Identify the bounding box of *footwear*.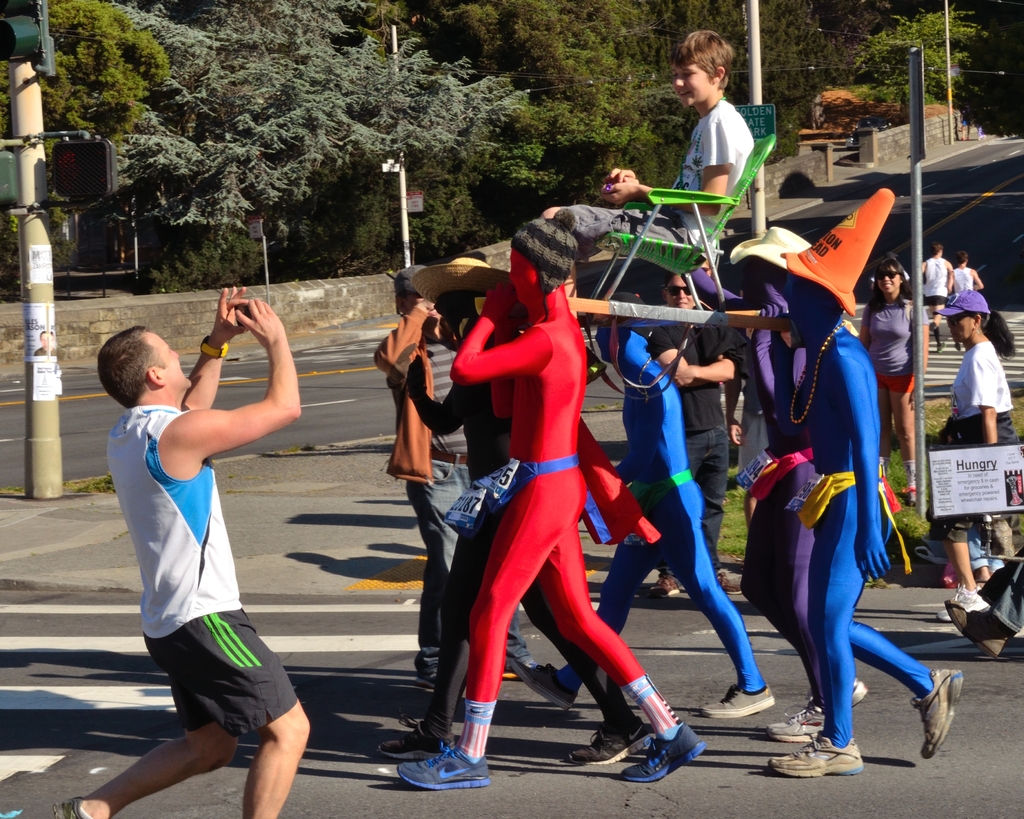
box(903, 488, 917, 509).
